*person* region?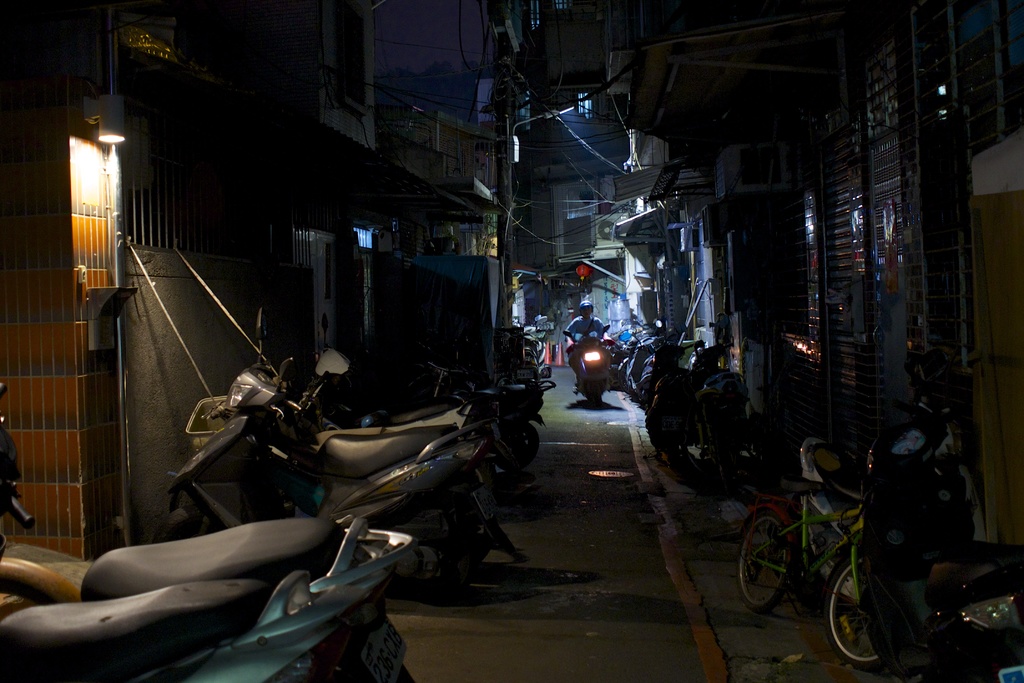
[left=566, top=297, right=608, bottom=377]
